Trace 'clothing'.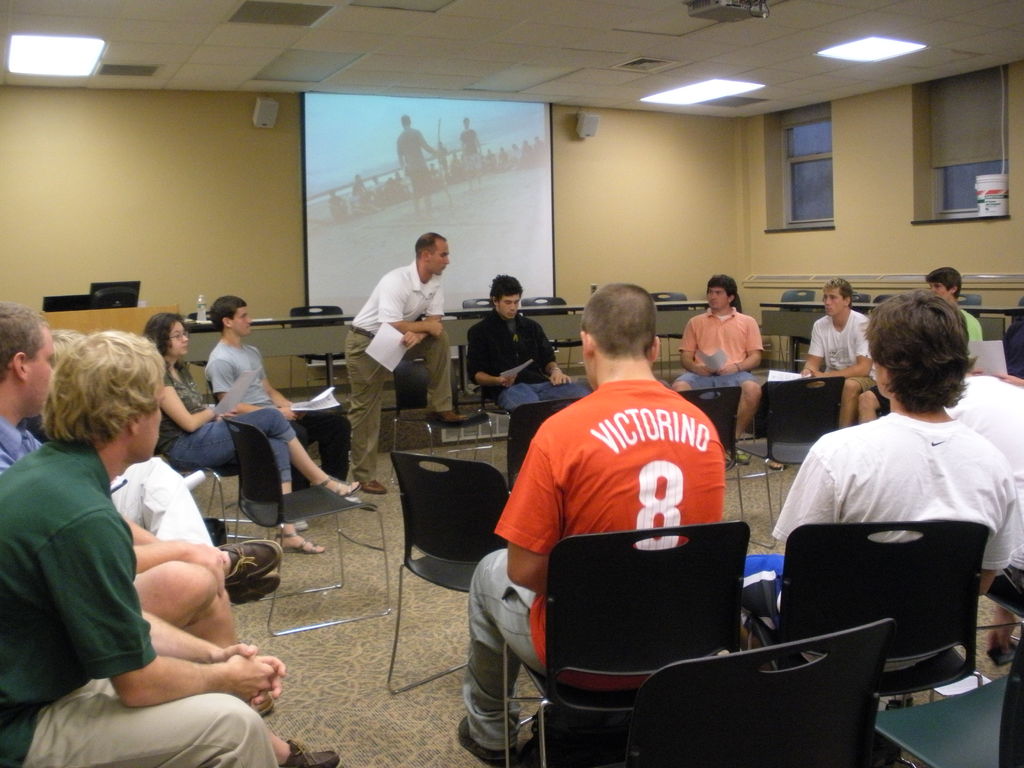
Traced to [0, 421, 38, 468].
